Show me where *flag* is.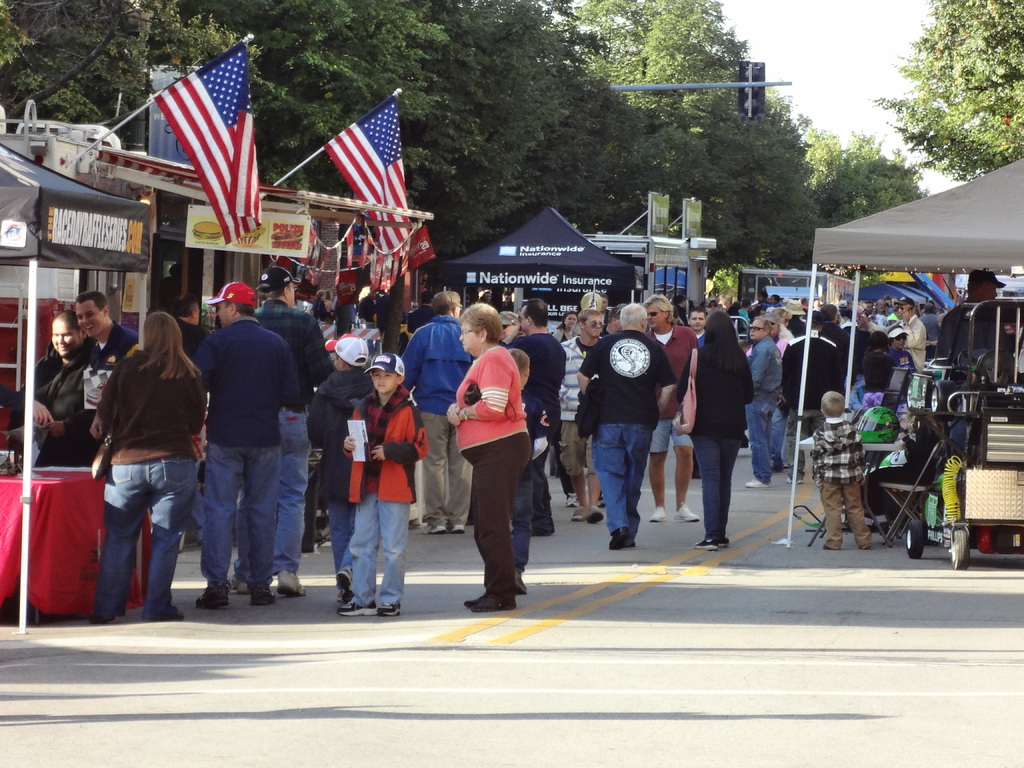
*flag* is at 130 51 255 255.
